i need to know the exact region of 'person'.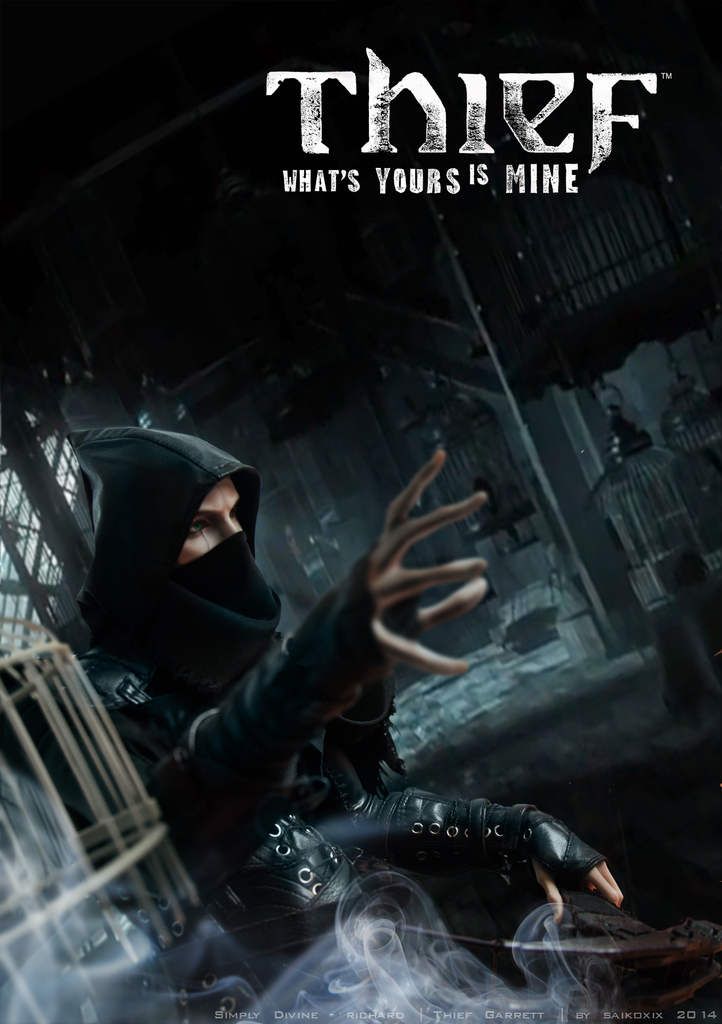
Region: x1=0, y1=426, x2=622, y2=995.
